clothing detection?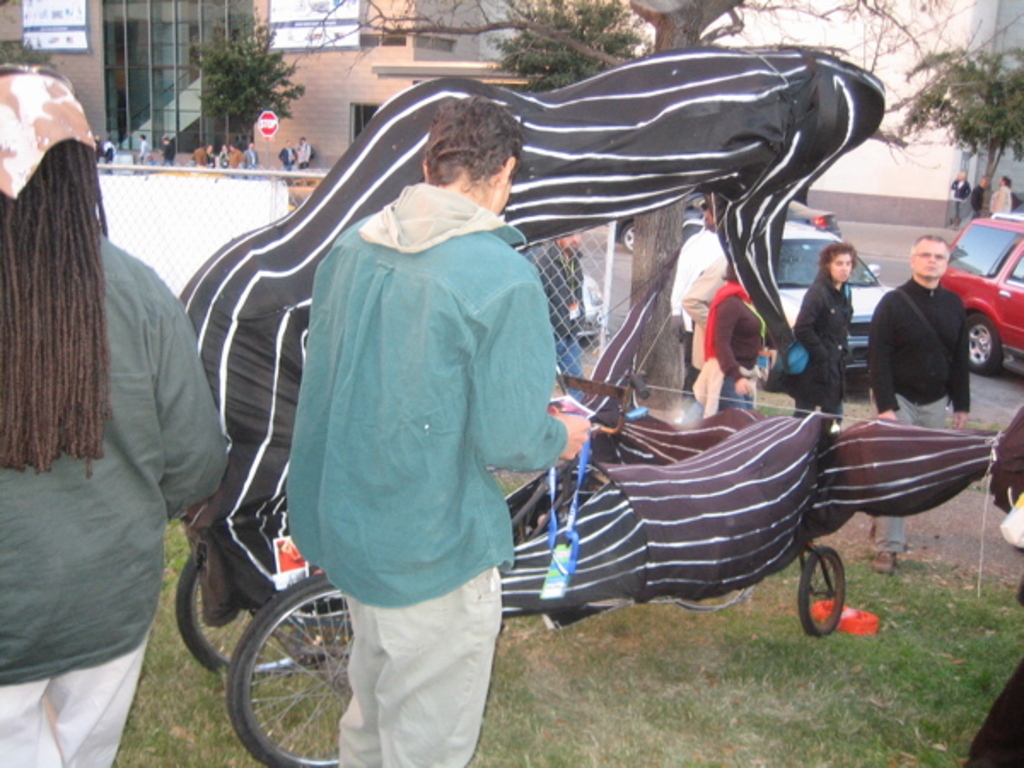
region(133, 138, 148, 164)
